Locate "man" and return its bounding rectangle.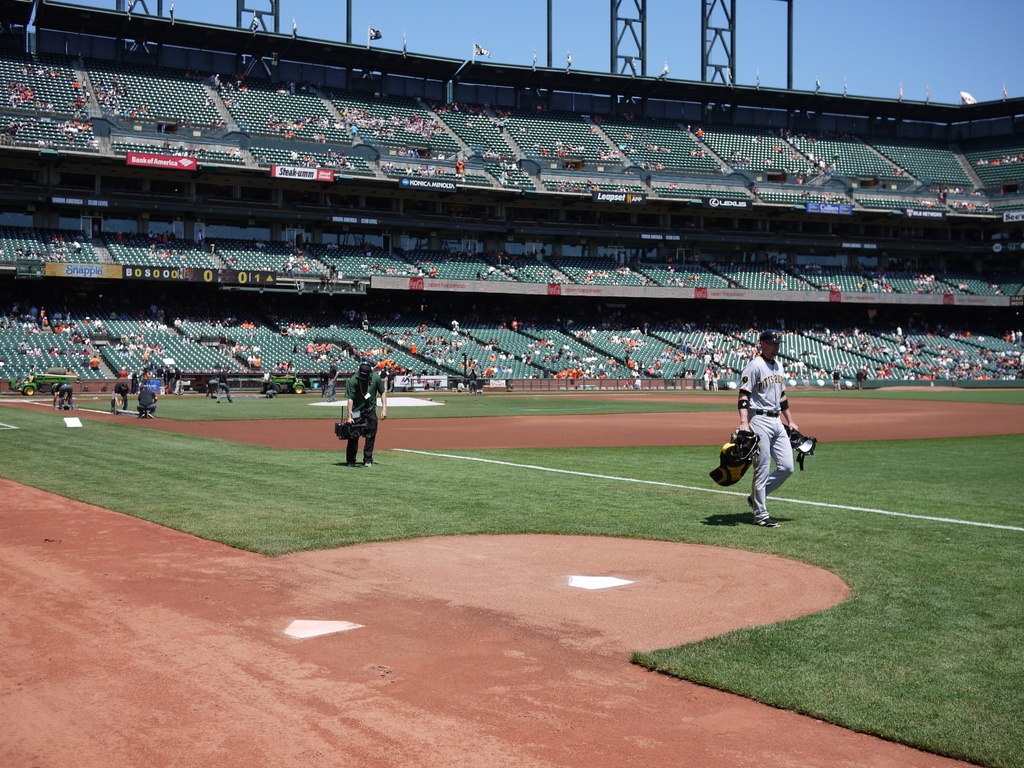
[left=111, top=380, right=132, bottom=412].
